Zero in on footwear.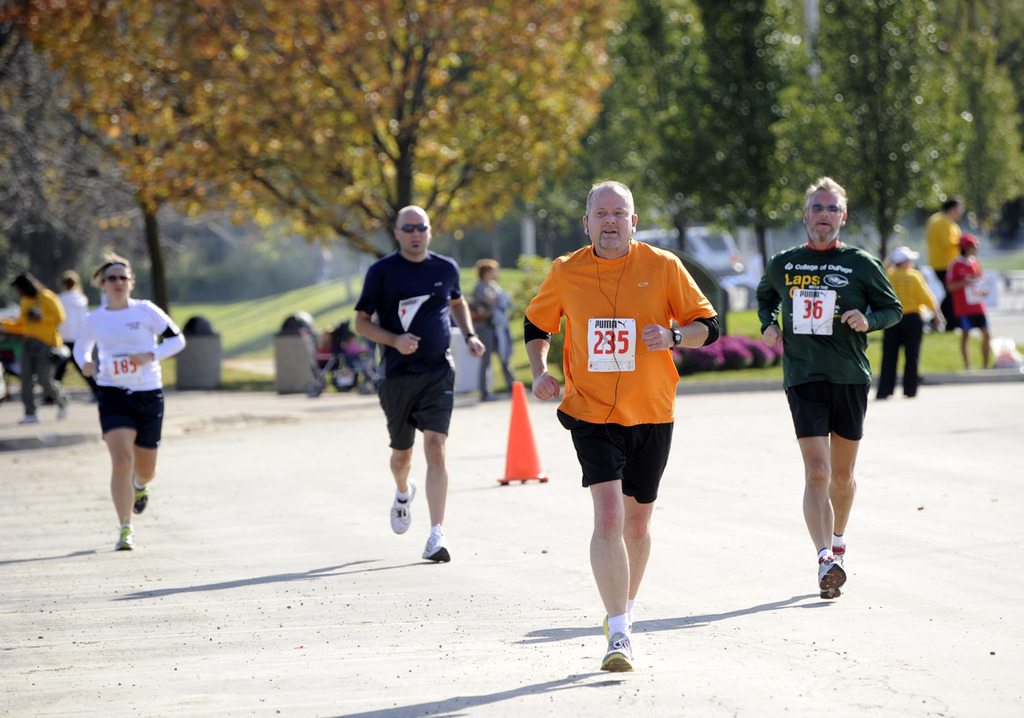
Zeroed in: left=388, top=479, right=414, bottom=536.
